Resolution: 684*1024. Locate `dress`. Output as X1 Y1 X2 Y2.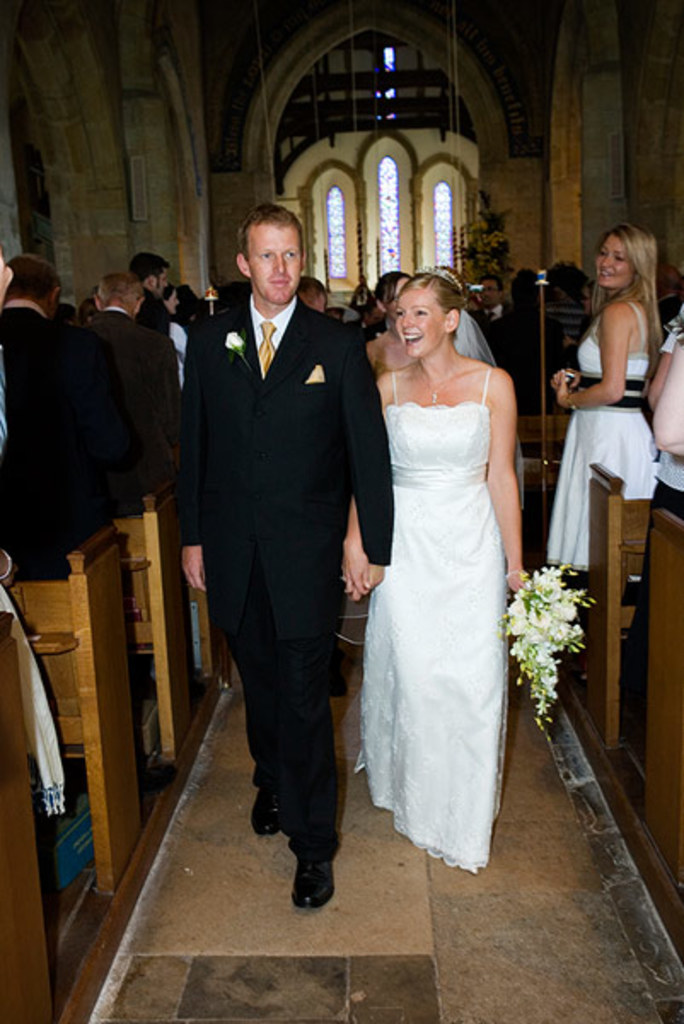
542 292 657 582.
